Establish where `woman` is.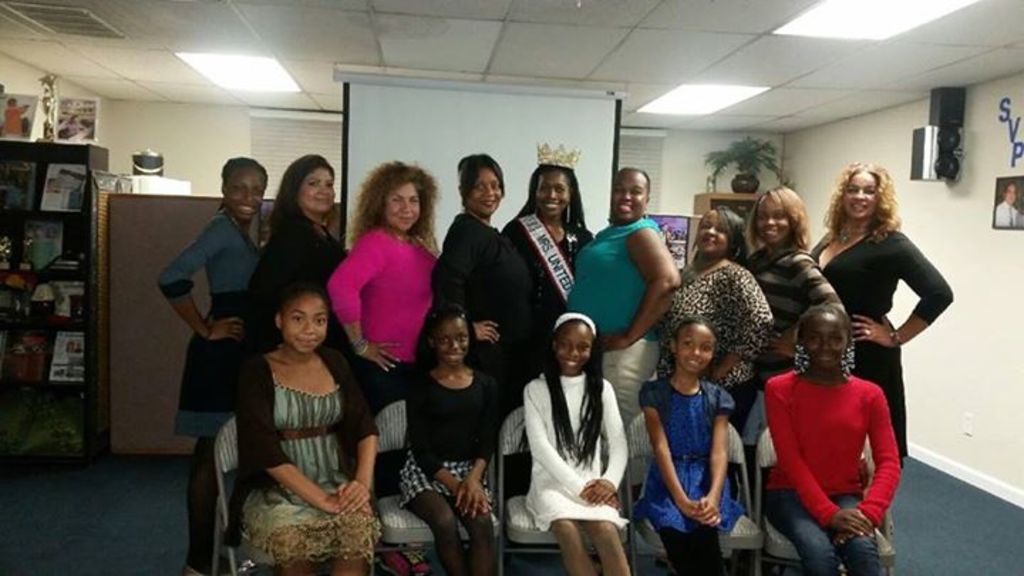
Established at (x1=734, y1=185, x2=843, y2=488).
